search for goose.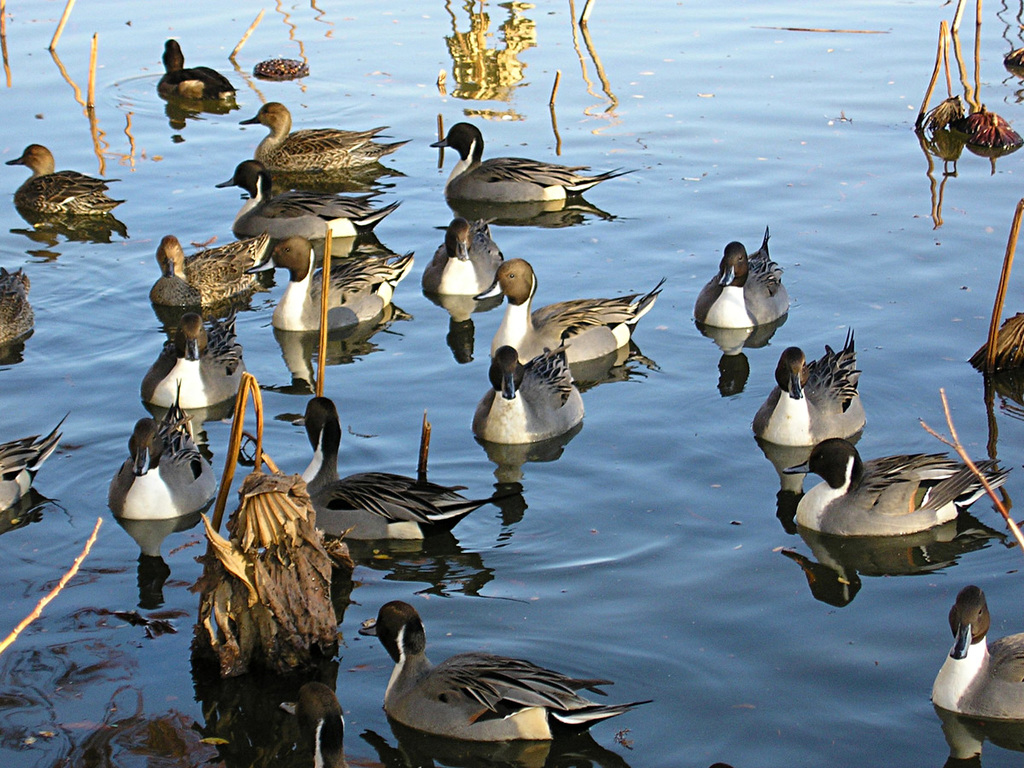
Found at x1=358, y1=622, x2=631, y2=748.
